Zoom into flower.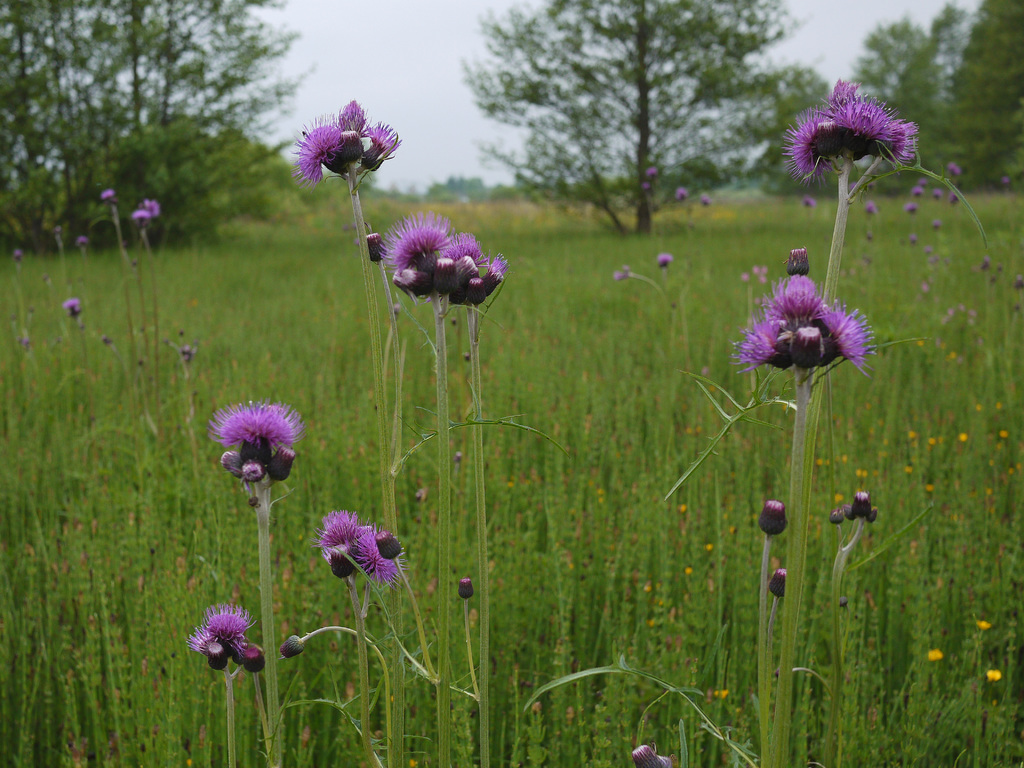
Zoom target: x1=184, y1=342, x2=195, y2=360.
